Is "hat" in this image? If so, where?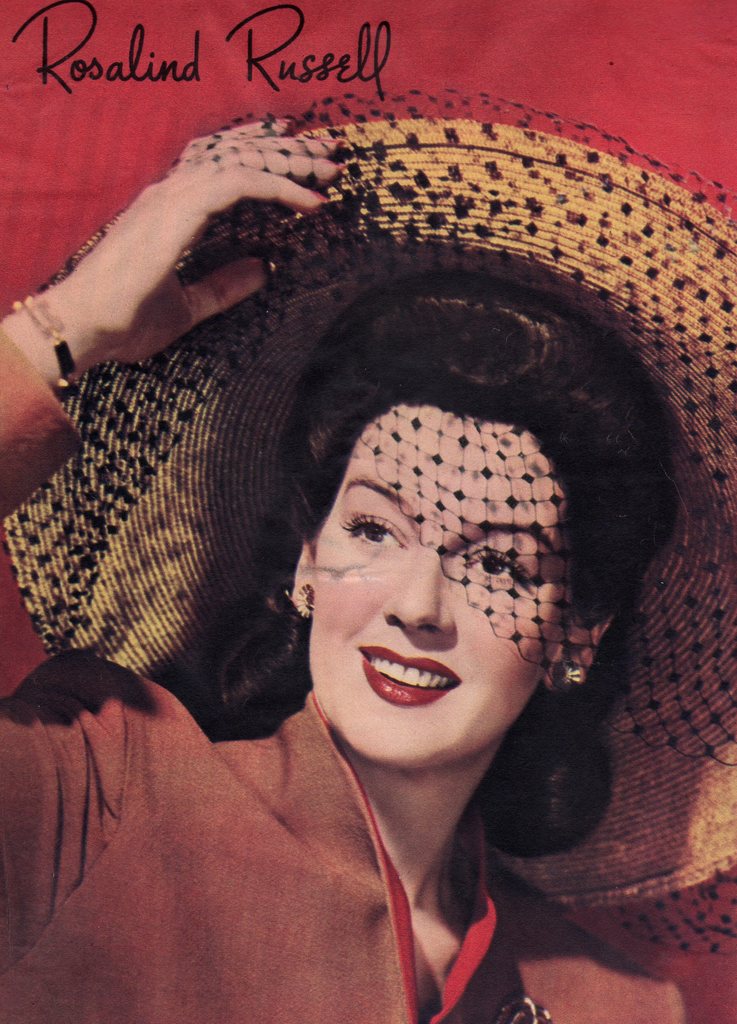
Yes, at rect(1, 96, 736, 1021).
